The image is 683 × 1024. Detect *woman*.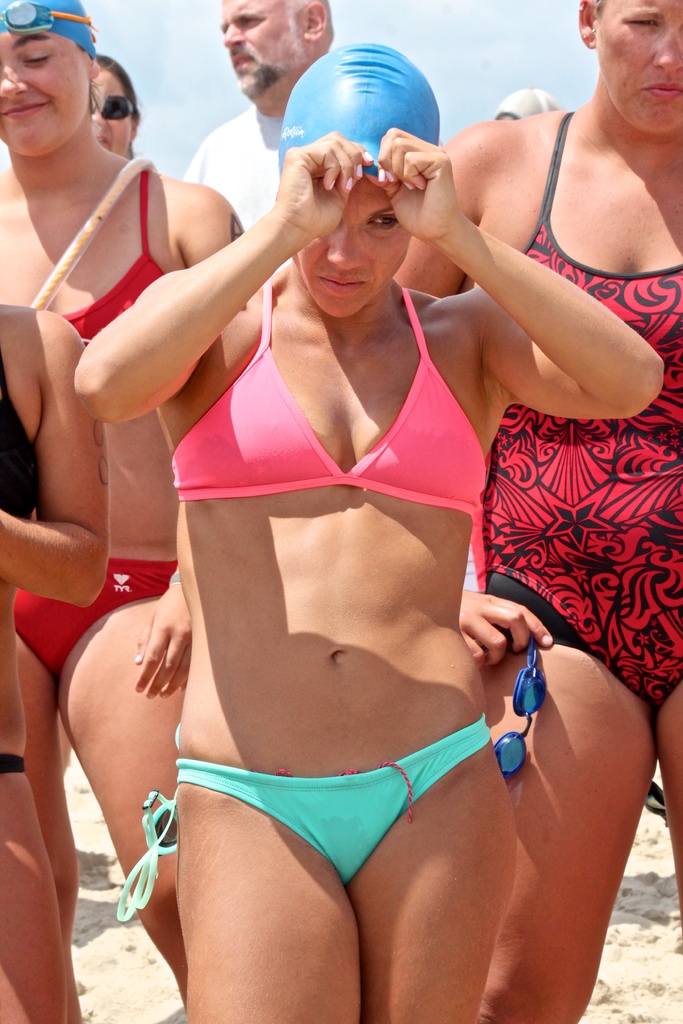
Detection: <bbox>0, 0, 247, 1014</bbox>.
